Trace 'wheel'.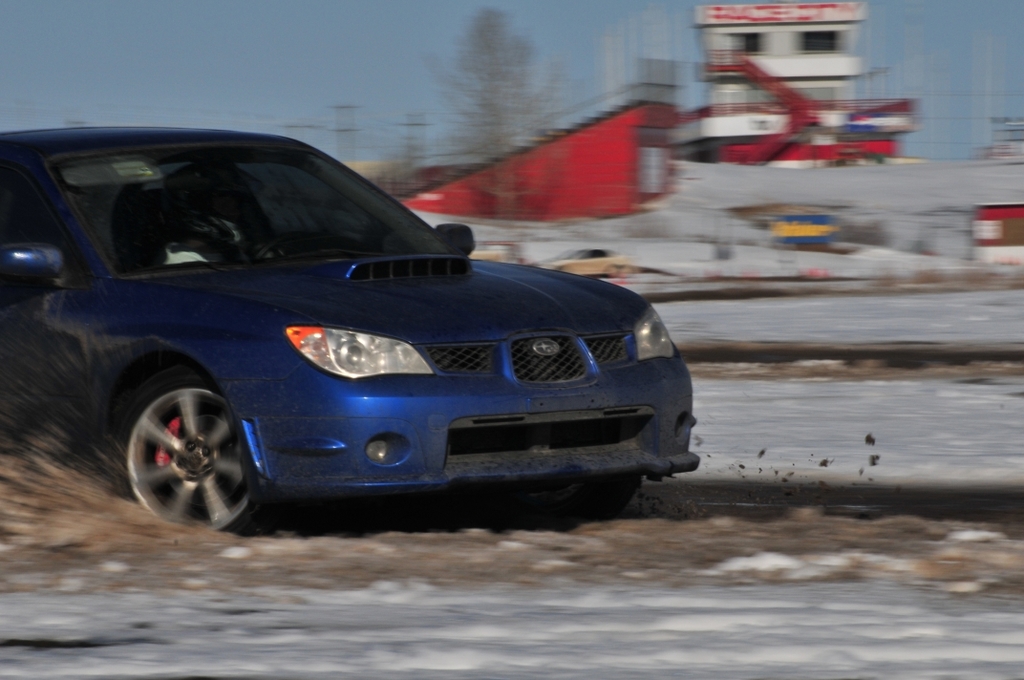
Traced to bbox(111, 367, 267, 530).
